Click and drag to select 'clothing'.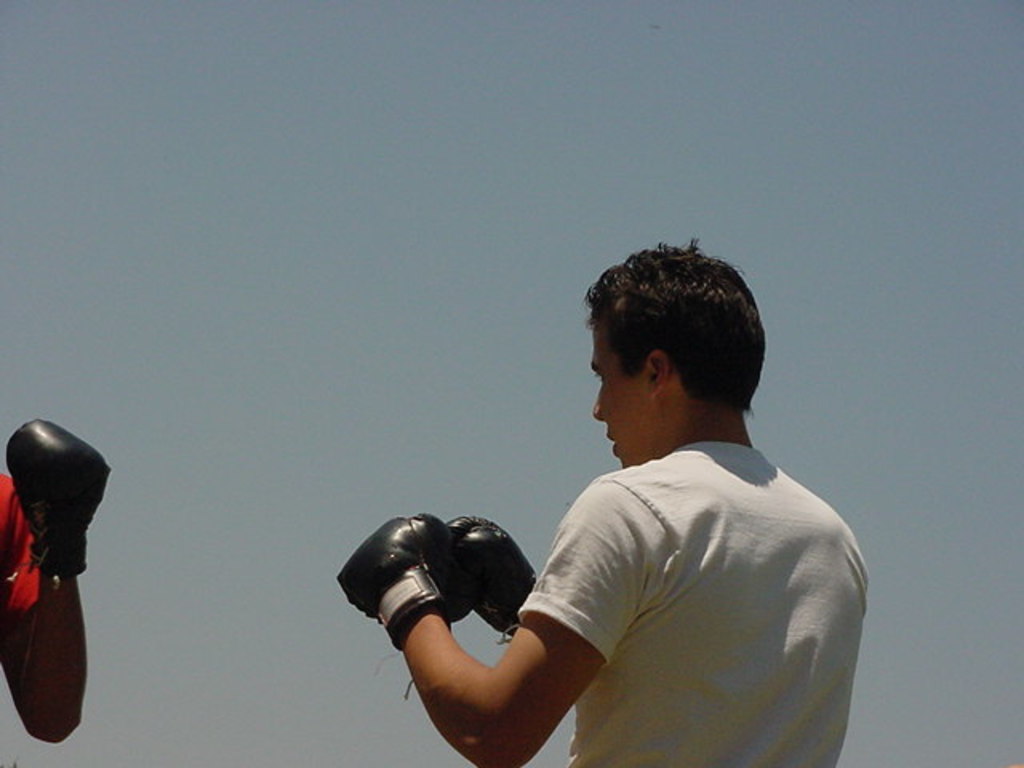
Selection: detection(482, 371, 875, 766).
